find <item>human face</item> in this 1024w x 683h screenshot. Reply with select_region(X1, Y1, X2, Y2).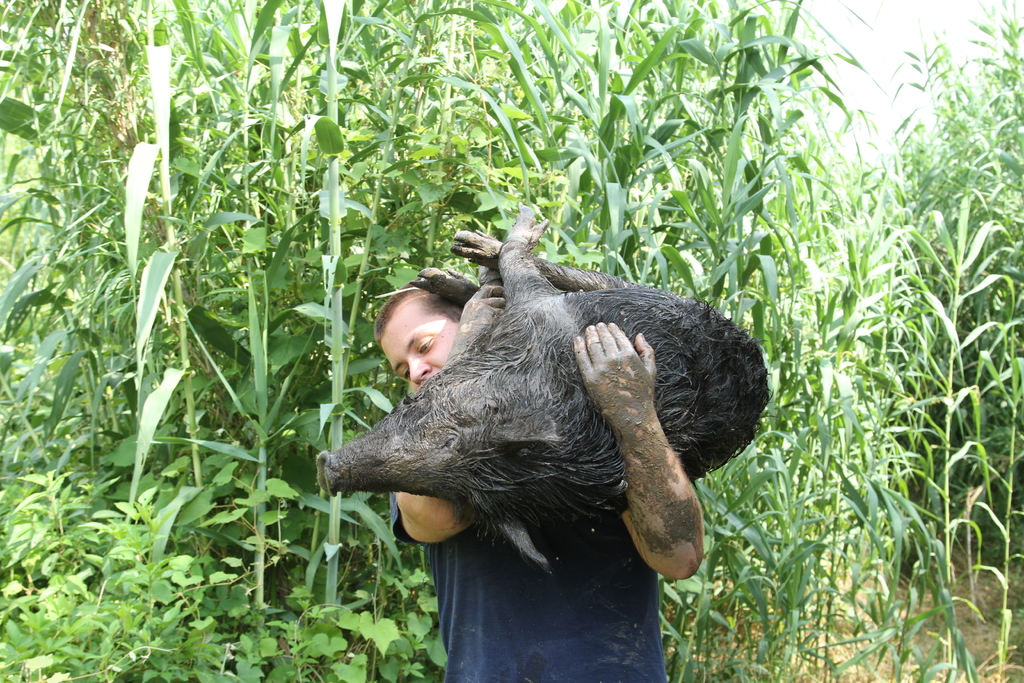
select_region(379, 297, 452, 384).
